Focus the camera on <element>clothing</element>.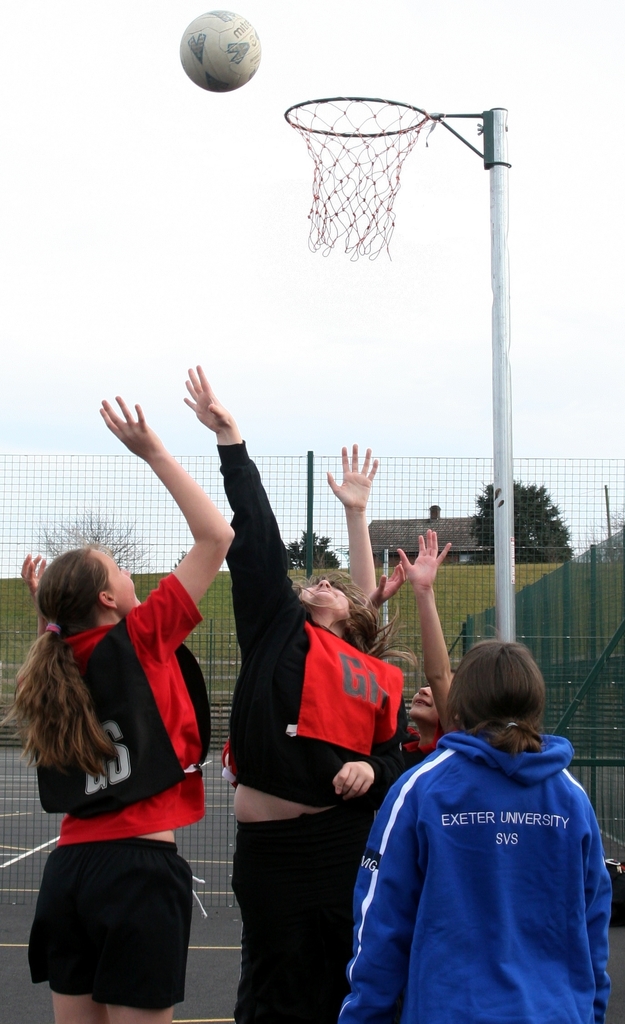
Focus region: rect(222, 438, 416, 812).
